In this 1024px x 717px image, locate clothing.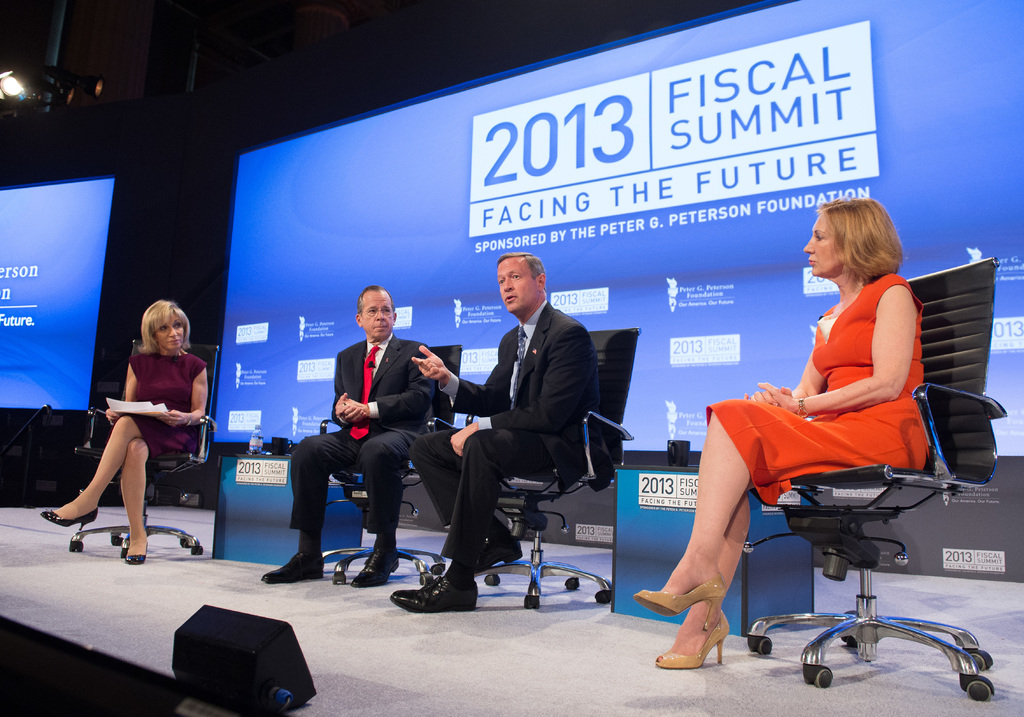
Bounding box: [436, 302, 594, 582].
